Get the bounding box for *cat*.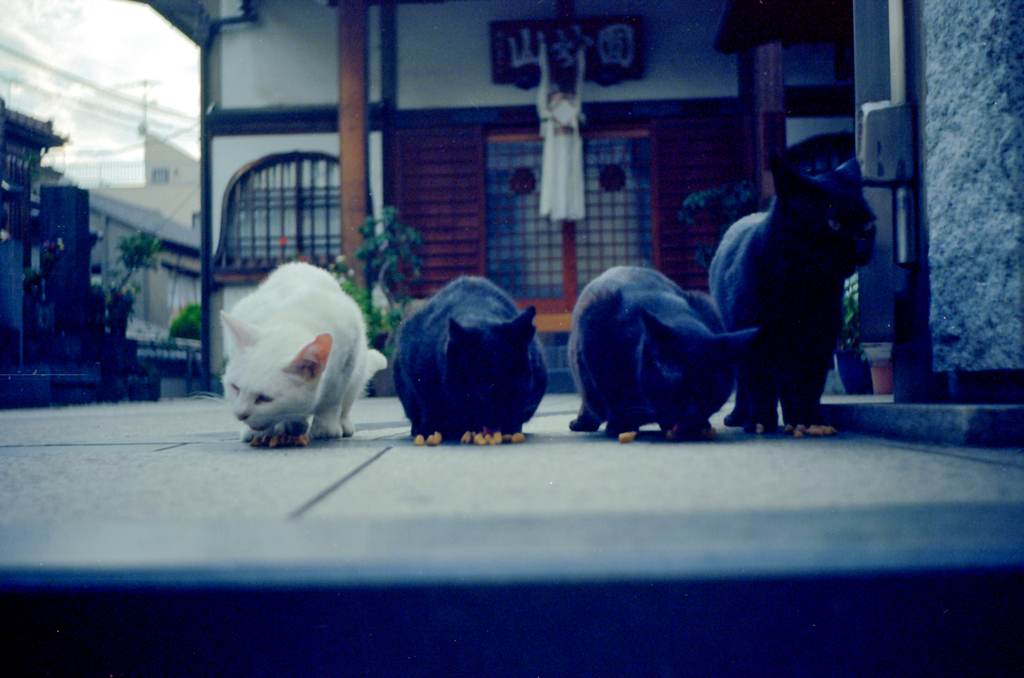
select_region(701, 144, 881, 446).
